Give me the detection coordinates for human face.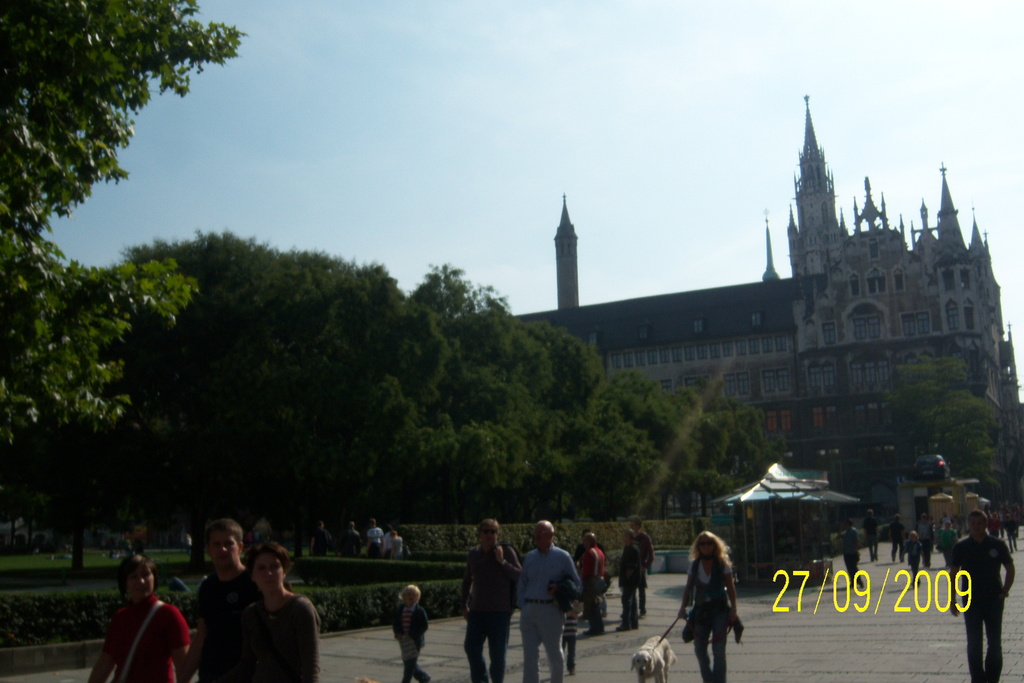
bbox(126, 562, 152, 607).
